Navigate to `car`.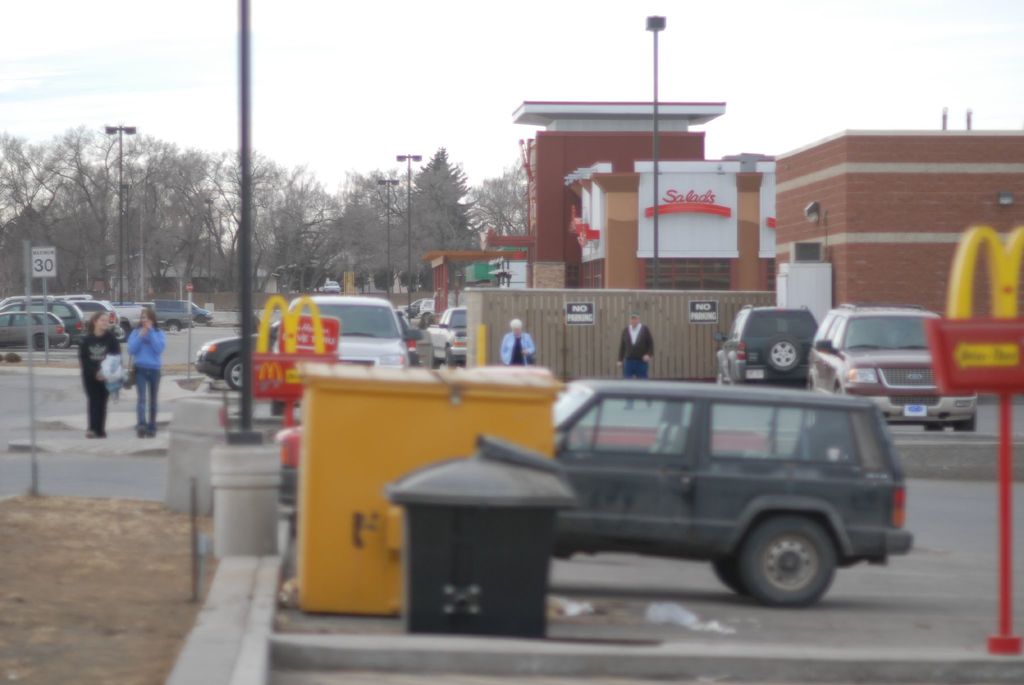
Navigation target: <bbox>0, 295, 81, 341</bbox>.
